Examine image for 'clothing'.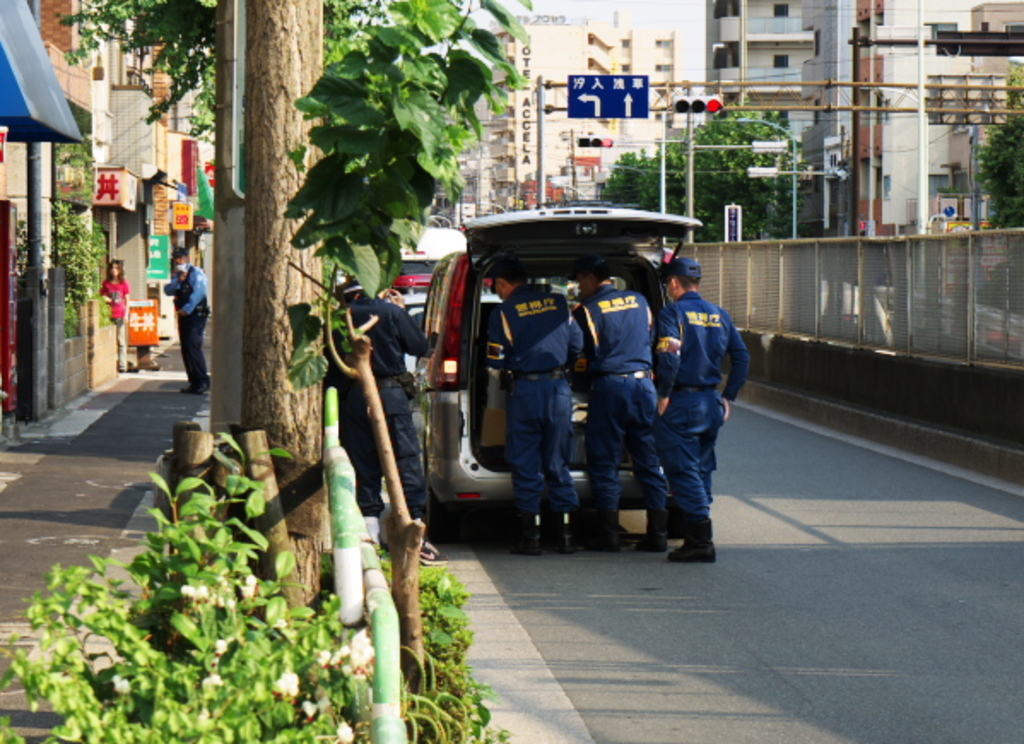
Examination result: {"x1": 586, "y1": 284, "x2": 655, "y2": 381}.
